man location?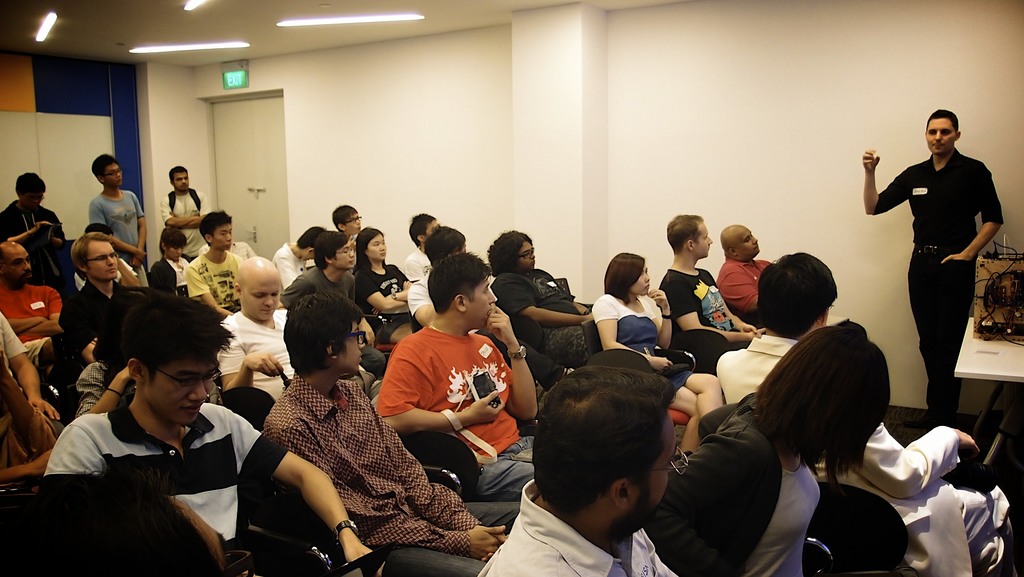
box=[476, 363, 692, 576]
